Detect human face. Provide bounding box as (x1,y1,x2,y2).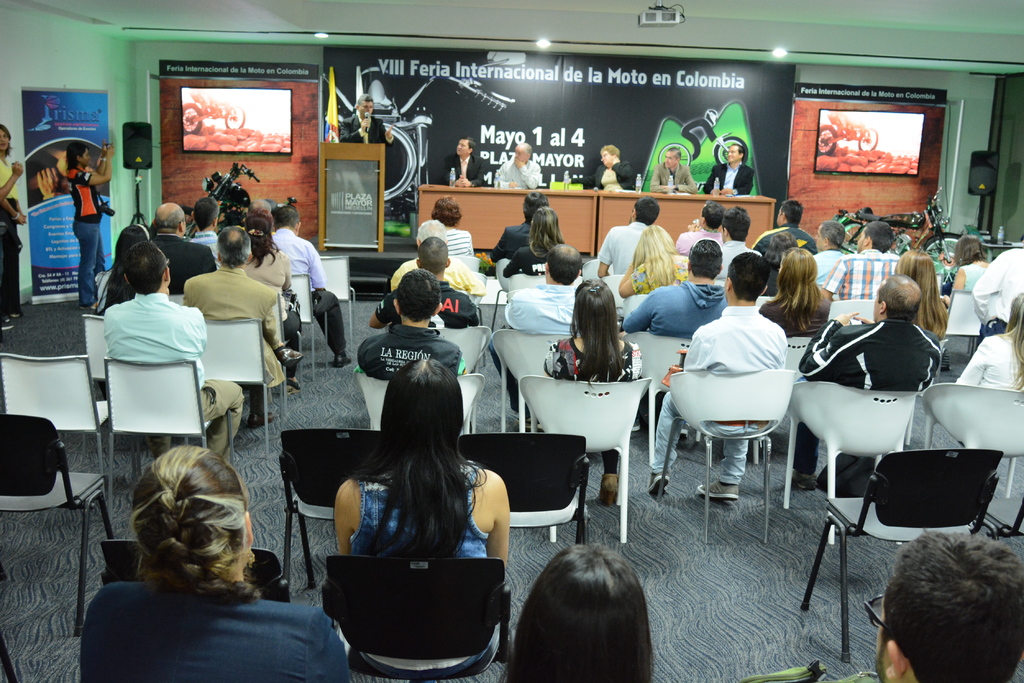
(456,141,470,157).
